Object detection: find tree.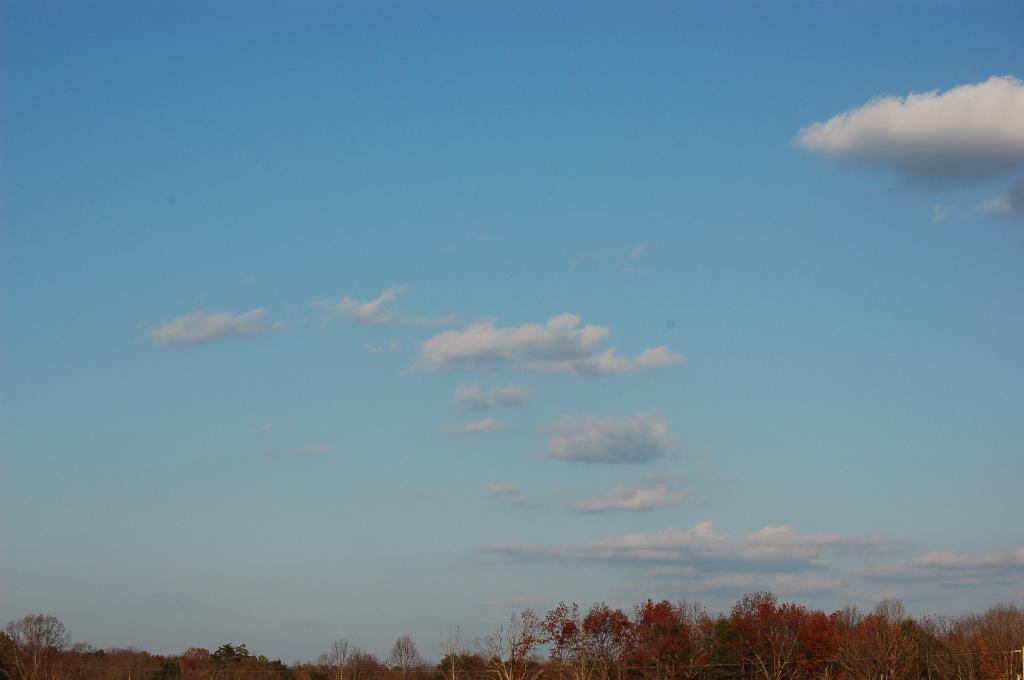
bbox(0, 611, 68, 679).
